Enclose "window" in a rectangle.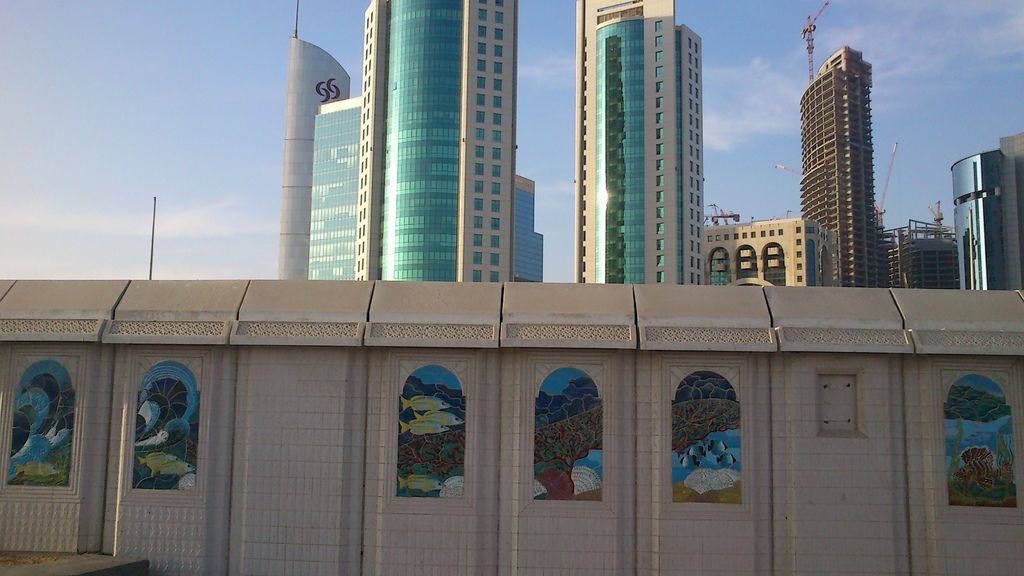
[x1=655, y1=37, x2=664, y2=50].
